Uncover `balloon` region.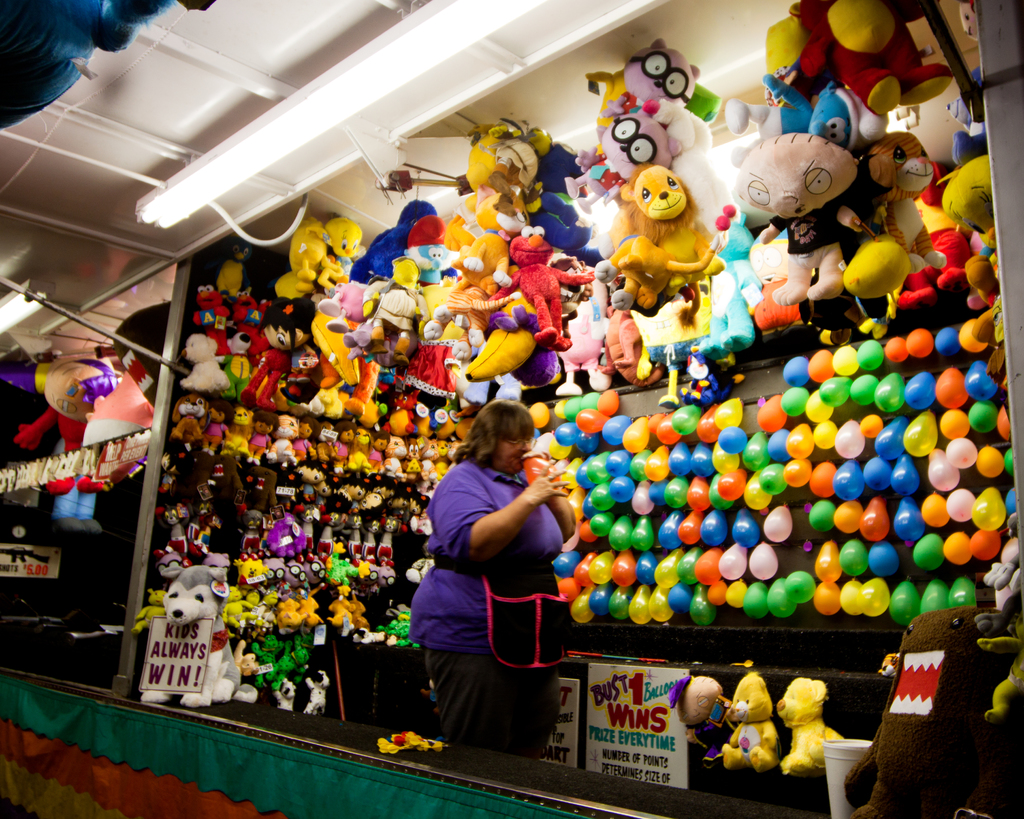
Uncovered: 939/363/965/411.
